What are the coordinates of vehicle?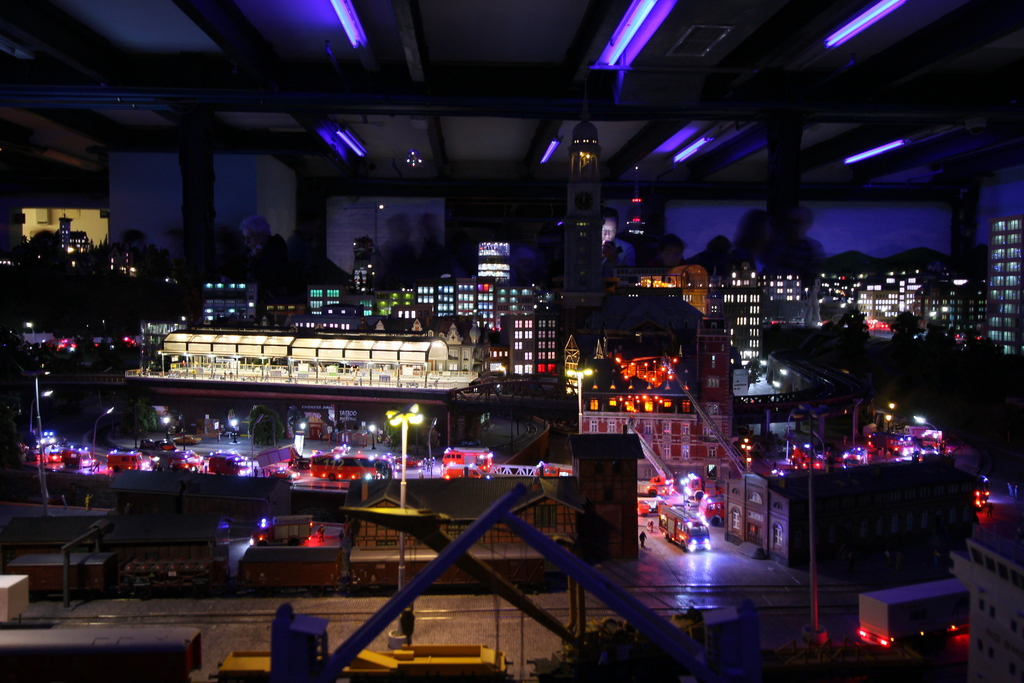
select_region(300, 522, 351, 546).
